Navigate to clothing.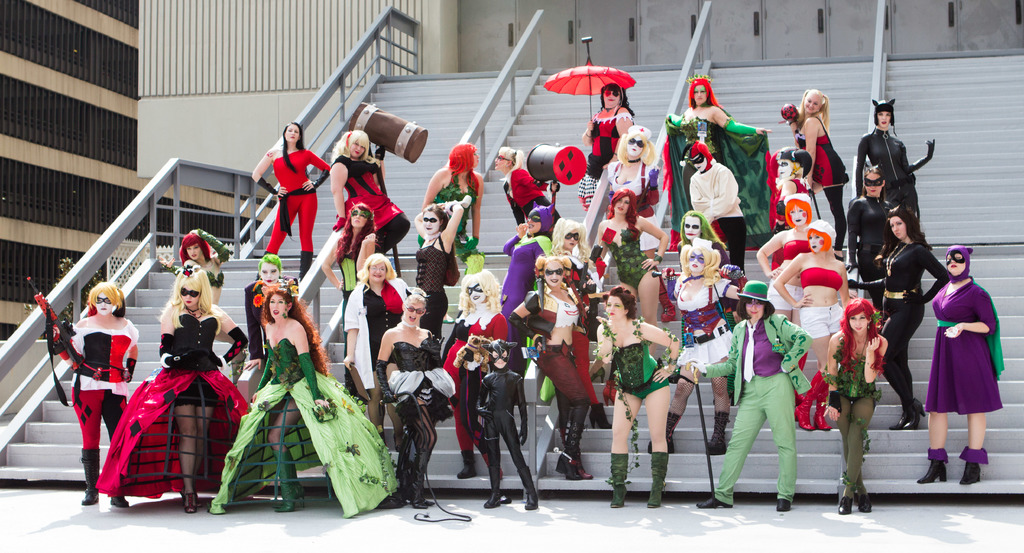
Navigation target: 530, 281, 586, 406.
